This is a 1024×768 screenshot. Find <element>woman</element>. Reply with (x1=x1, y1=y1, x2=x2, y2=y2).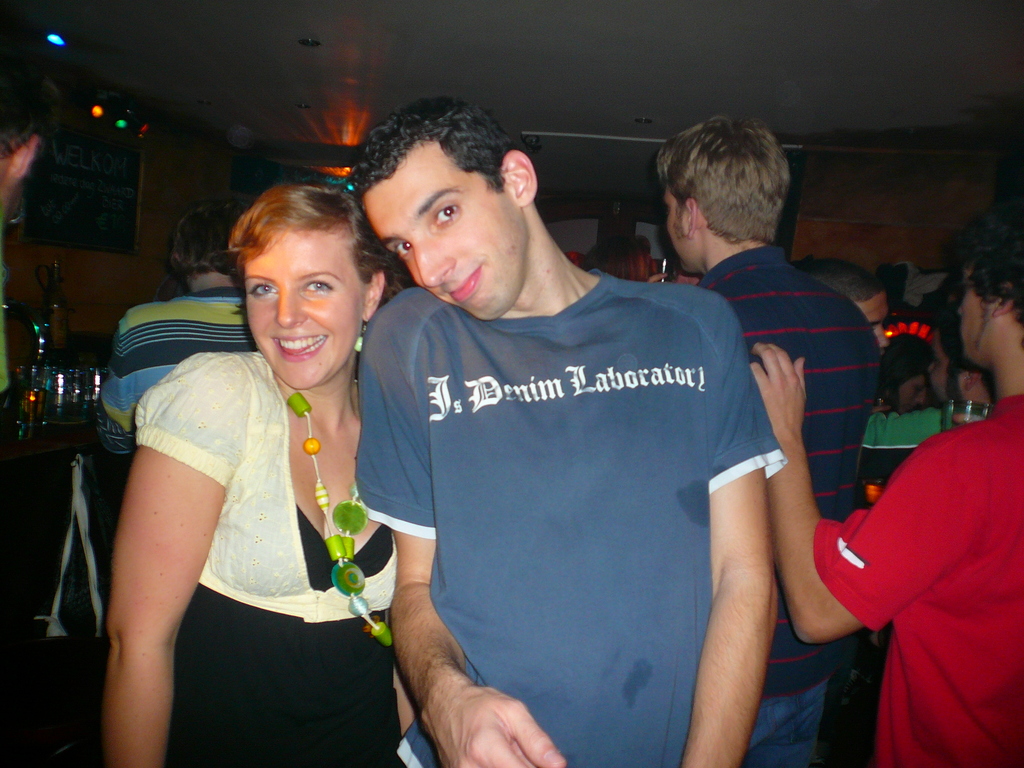
(x1=102, y1=152, x2=415, y2=739).
